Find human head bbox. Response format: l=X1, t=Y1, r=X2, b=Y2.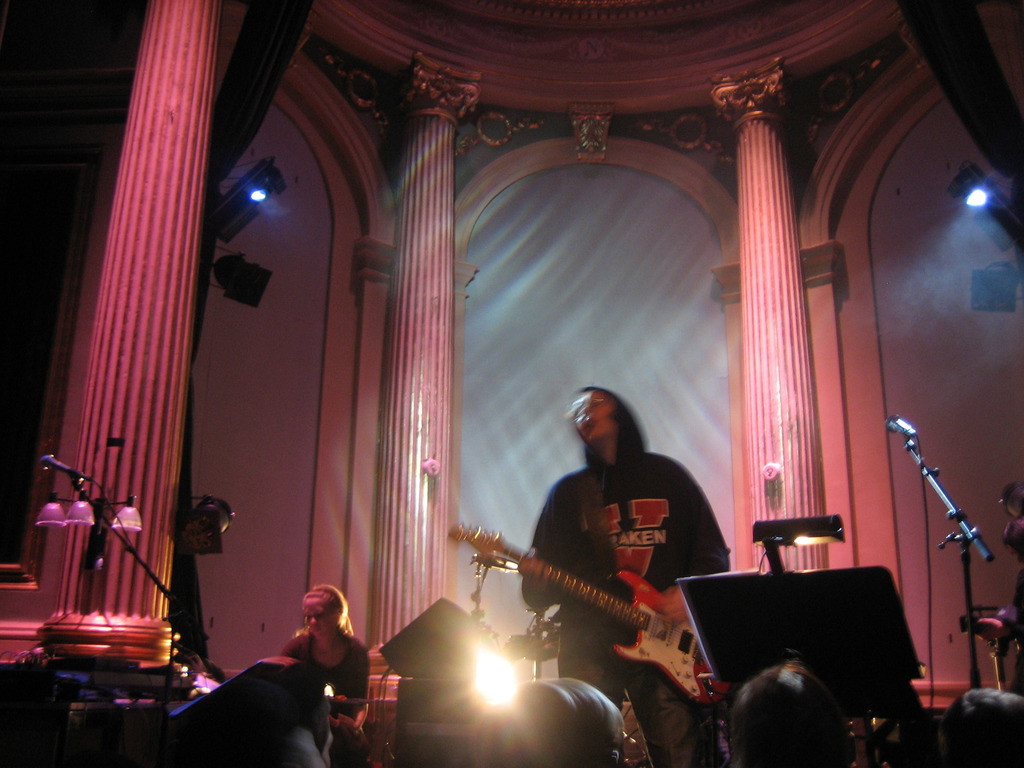
l=297, t=584, r=352, b=636.
